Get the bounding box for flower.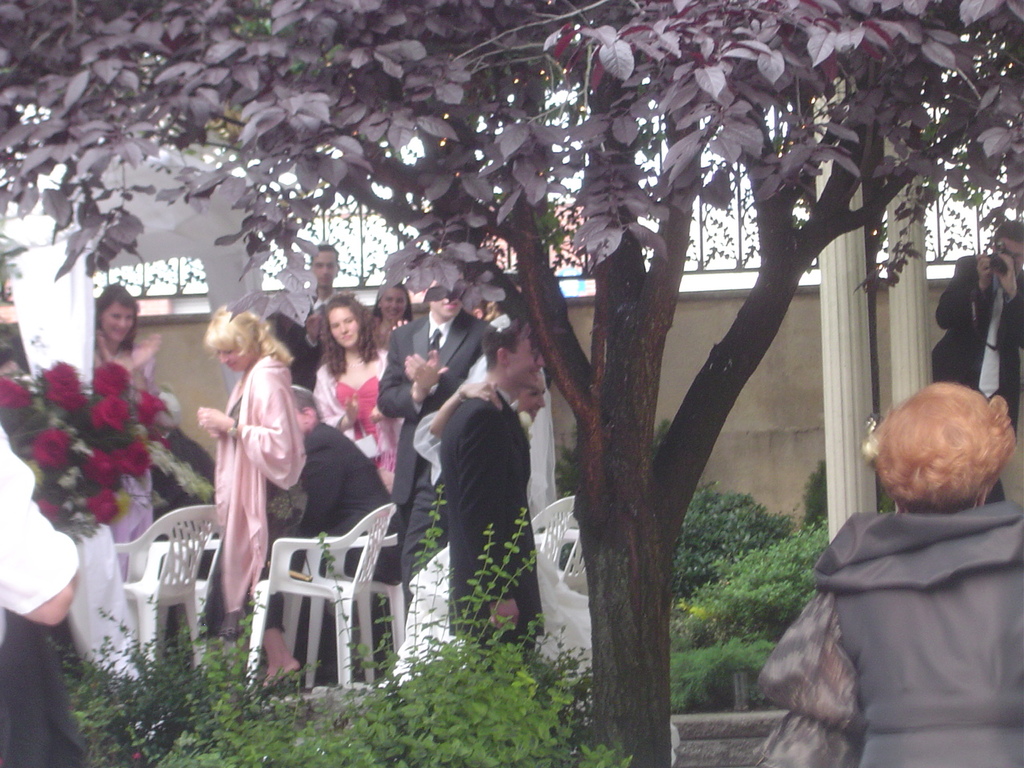
<box>79,447,118,490</box>.
